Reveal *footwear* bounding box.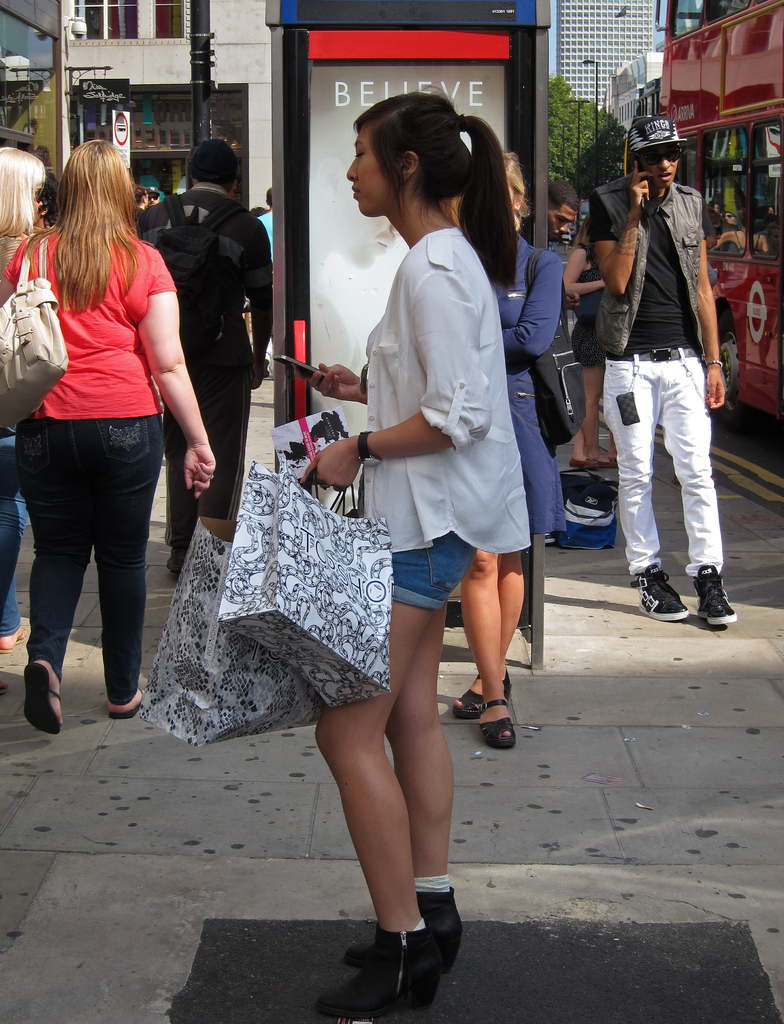
Revealed: {"left": 568, "top": 455, "right": 598, "bottom": 473}.
